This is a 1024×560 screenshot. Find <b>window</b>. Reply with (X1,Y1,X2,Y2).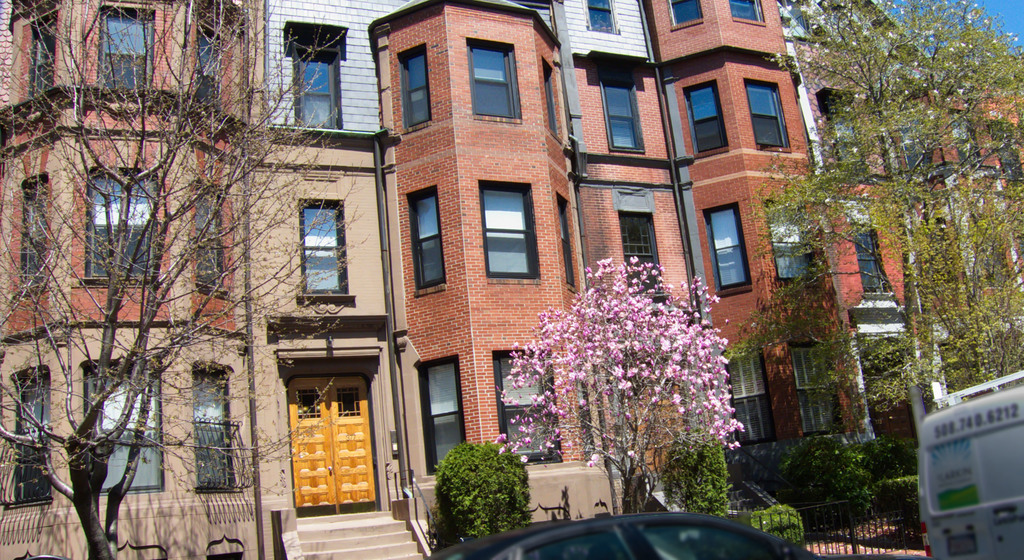
(742,78,793,152).
